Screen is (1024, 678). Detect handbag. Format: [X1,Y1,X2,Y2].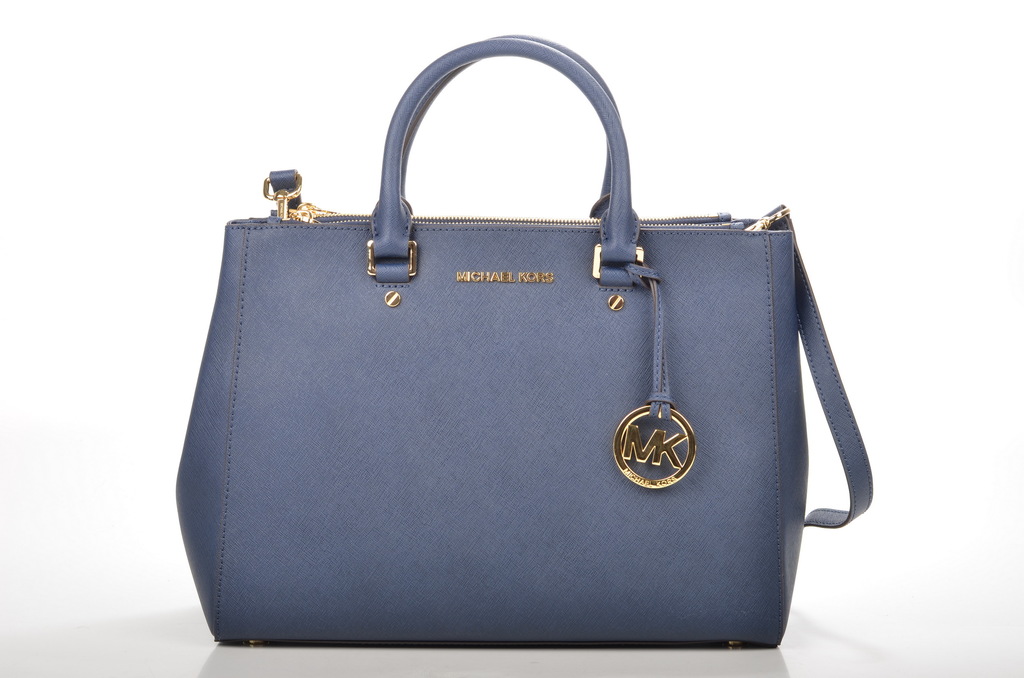
[171,33,876,654].
